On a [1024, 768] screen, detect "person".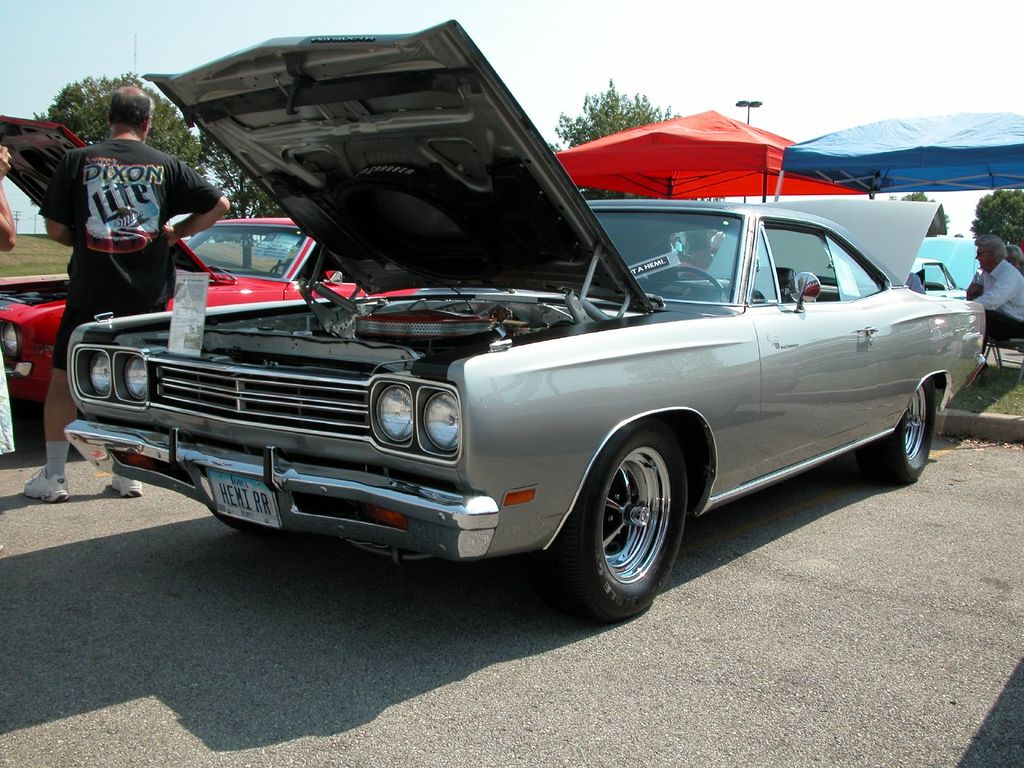
(x1=22, y1=84, x2=230, y2=501).
